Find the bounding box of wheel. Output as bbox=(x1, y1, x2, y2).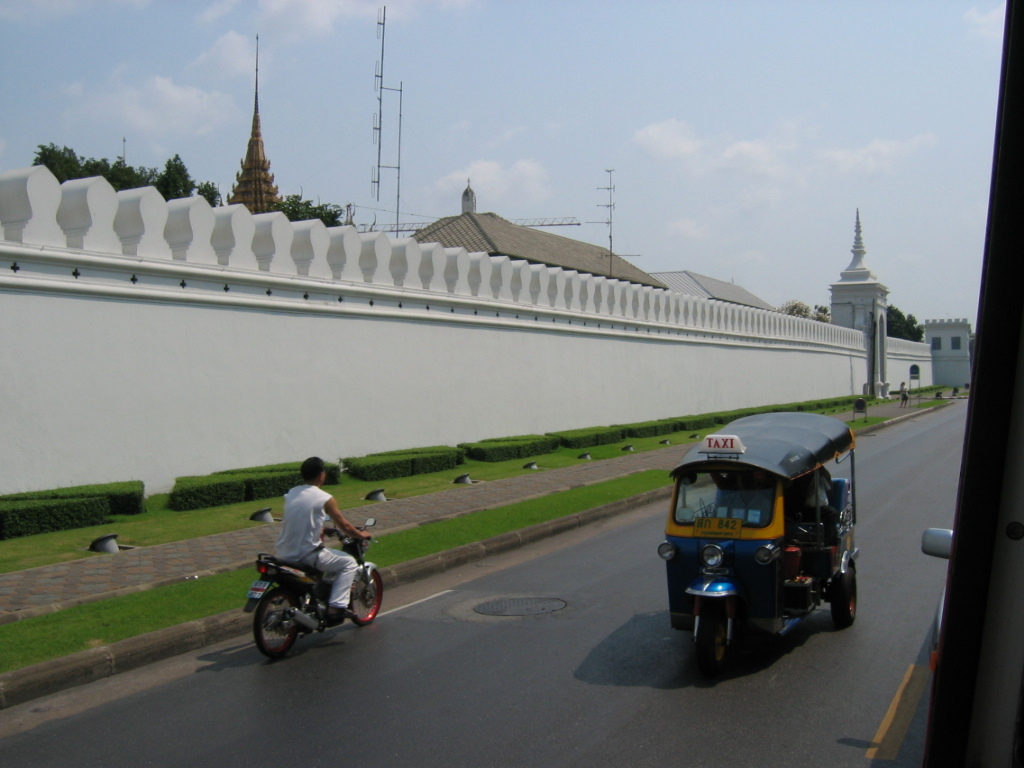
bbox=(829, 560, 859, 625).
